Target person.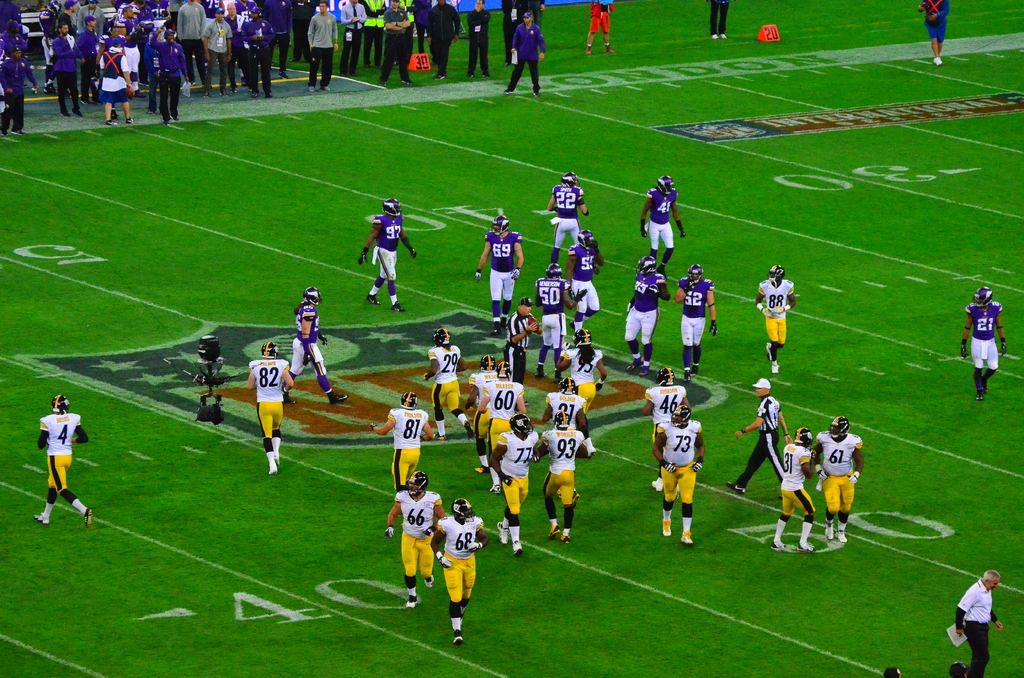
Target region: bbox=(626, 254, 671, 376).
